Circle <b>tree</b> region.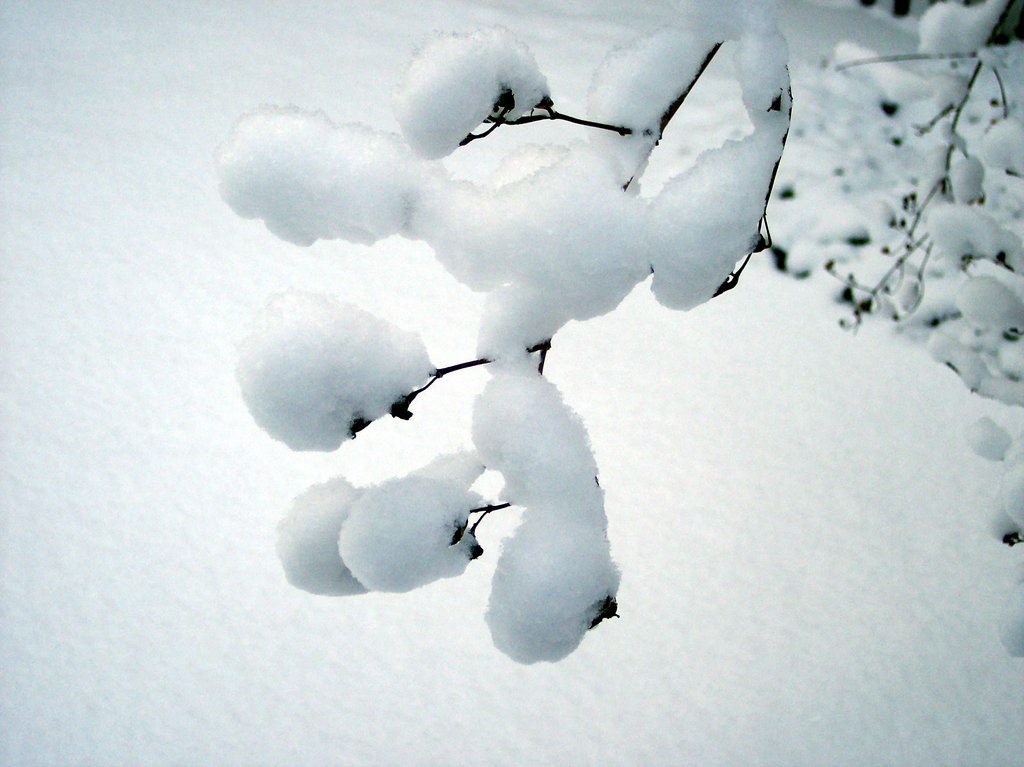
Region: 214, 0, 796, 666.
